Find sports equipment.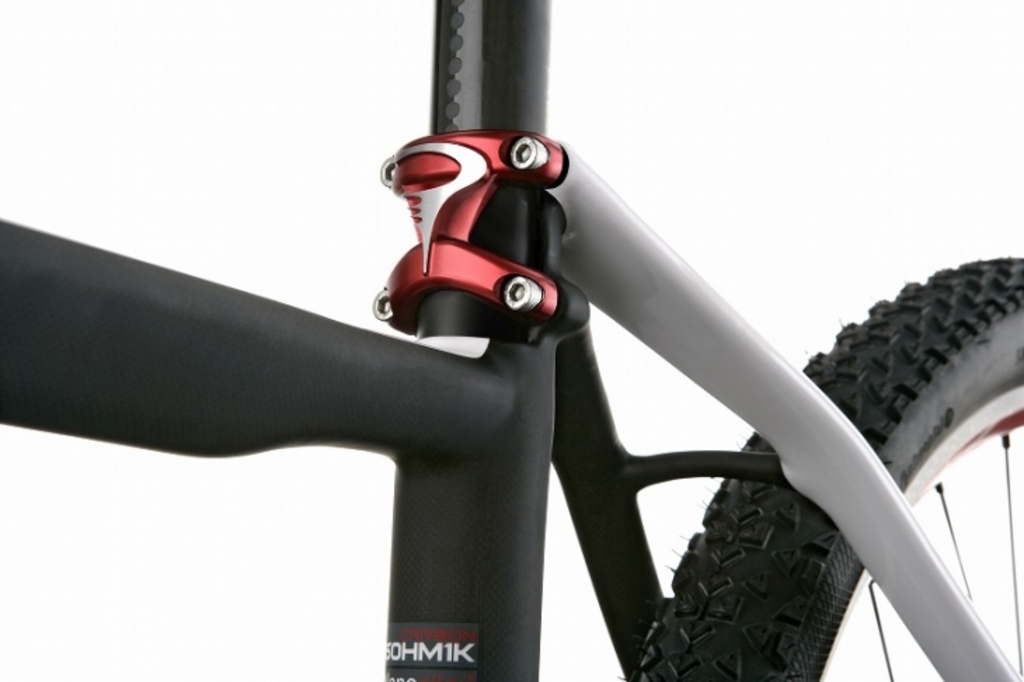
x1=0 y1=0 x2=1023 y2=681.
